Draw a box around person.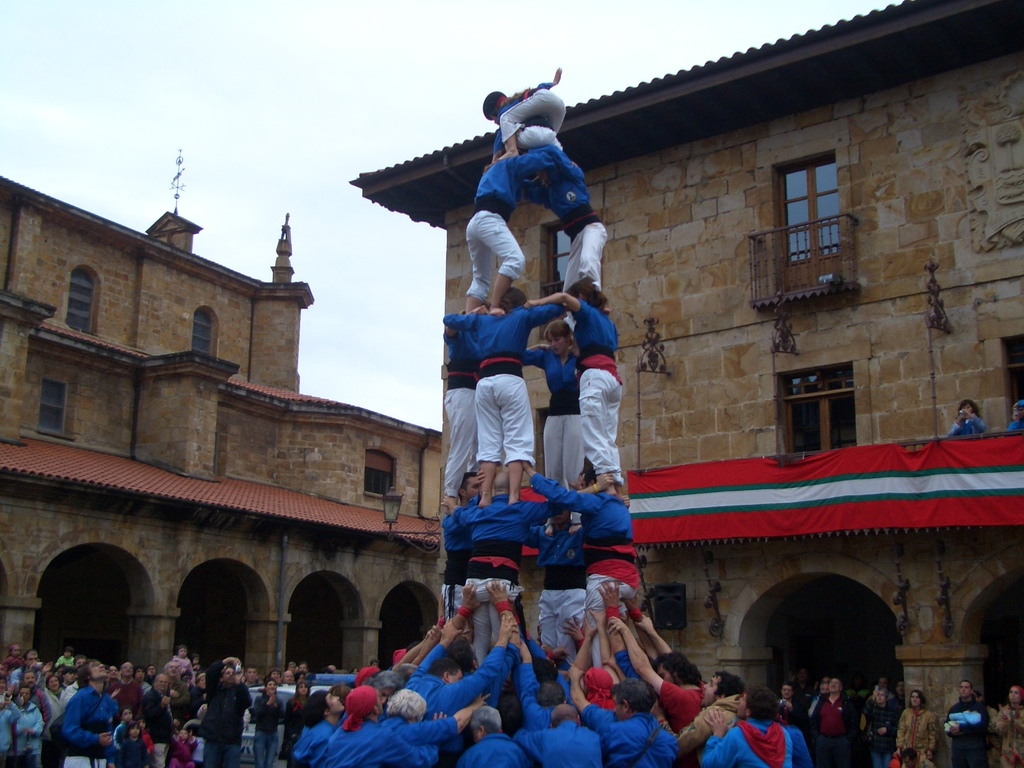
pyautogui.locateOnScreen(170, 723, 194, 764).
